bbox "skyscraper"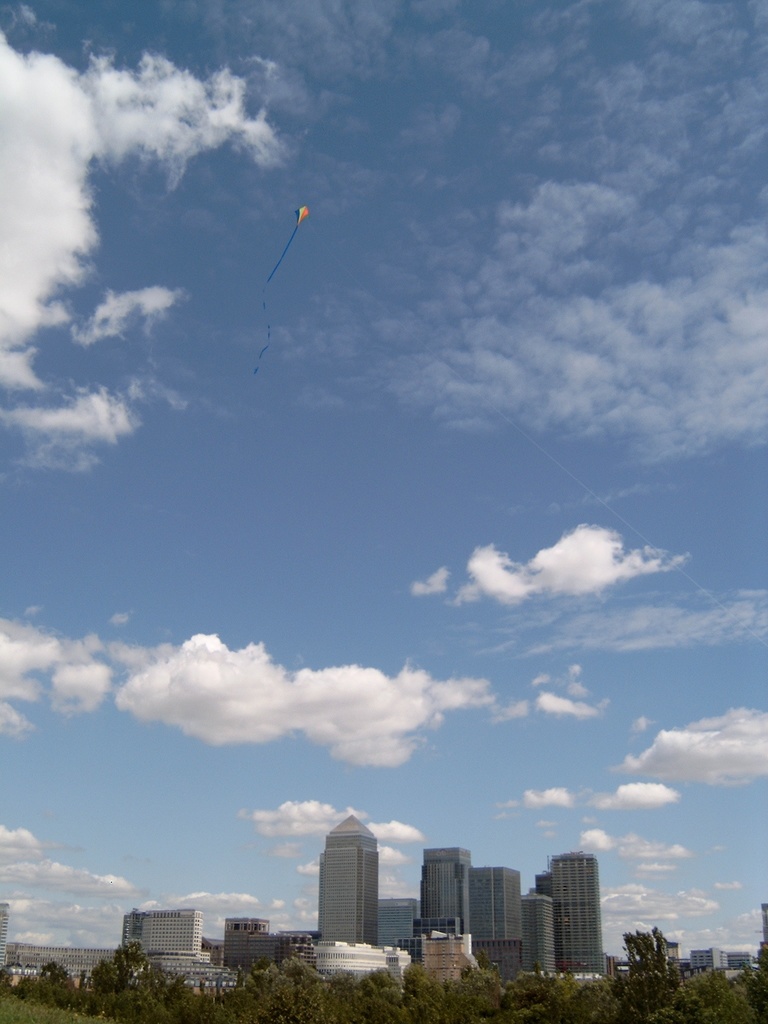
373,896,415,948
